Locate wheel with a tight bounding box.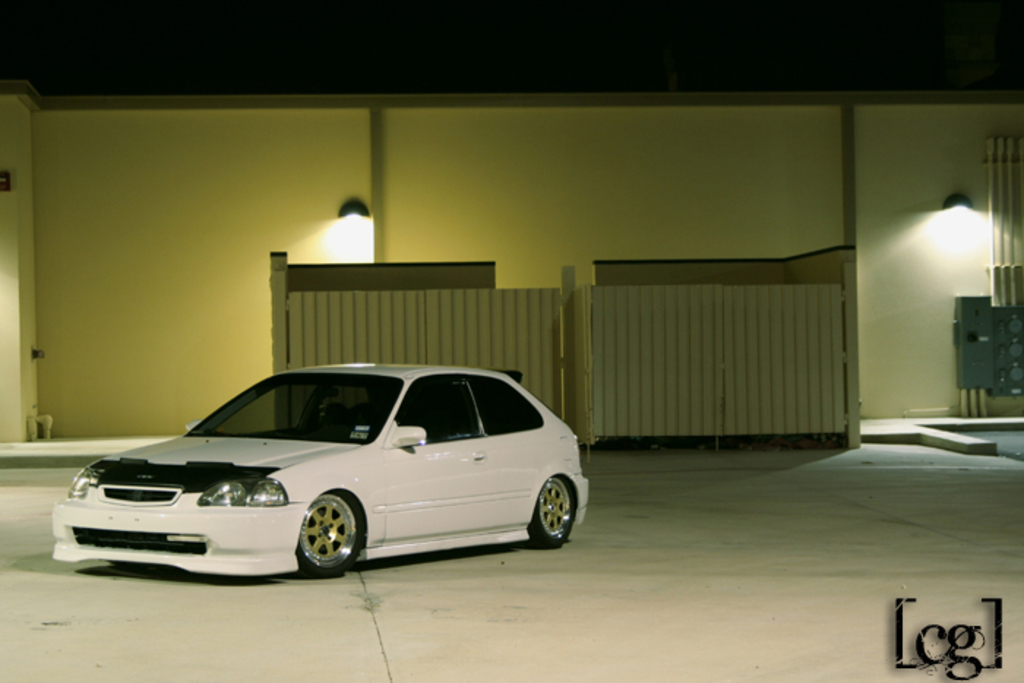
(x1=298, y1=490, x2=366, y2=579).
